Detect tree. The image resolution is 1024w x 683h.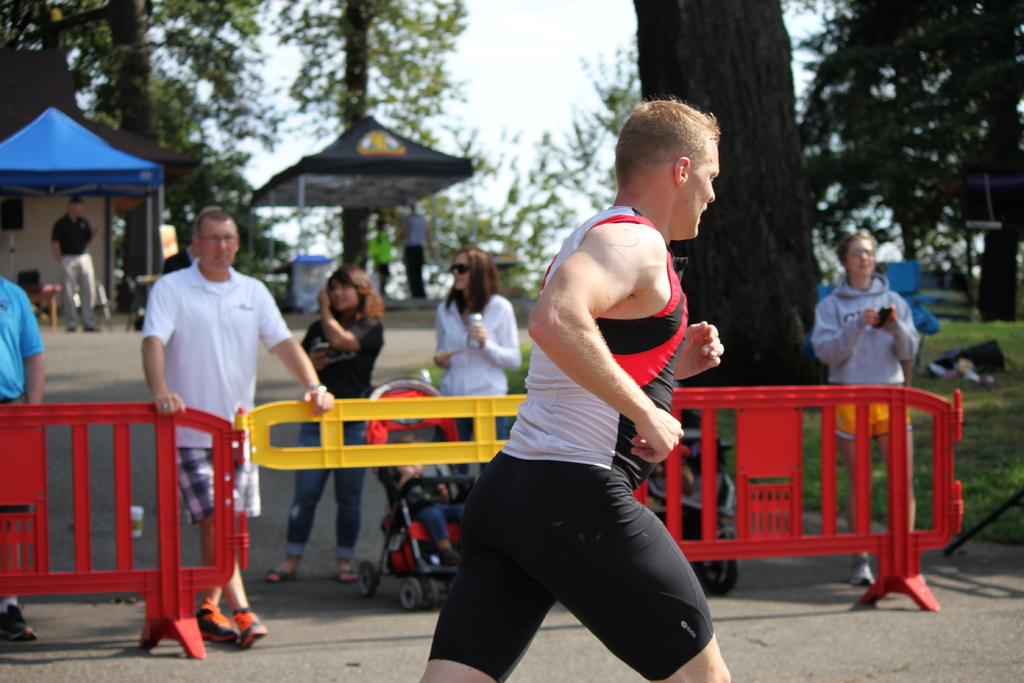
270, 0, 470, 273.
